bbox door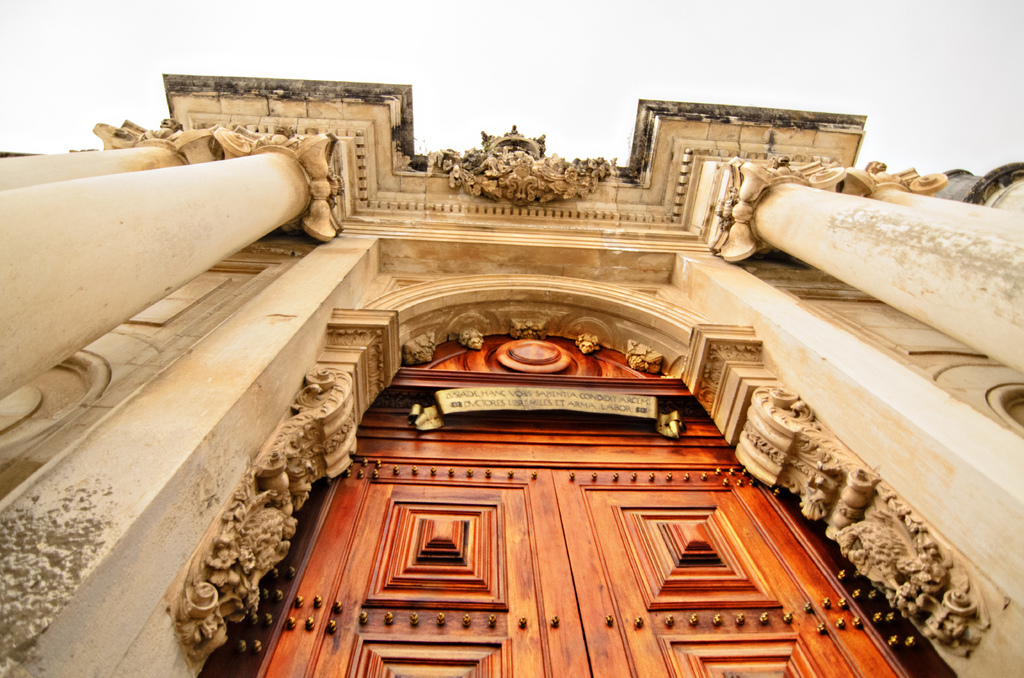
left=199, top=335, right=979, bottom=677
